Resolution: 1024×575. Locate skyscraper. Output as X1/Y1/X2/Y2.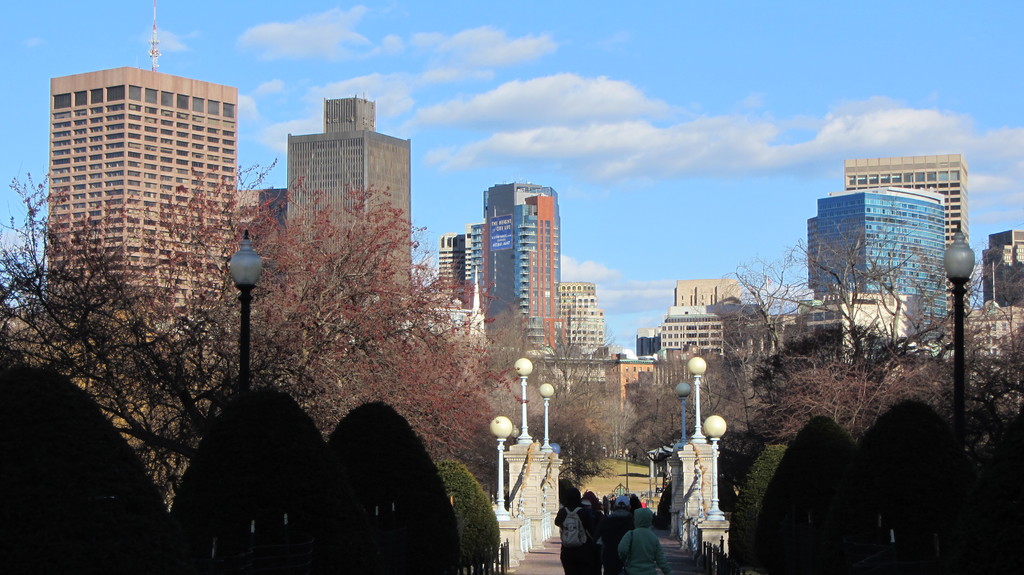
658/310/731/372.
